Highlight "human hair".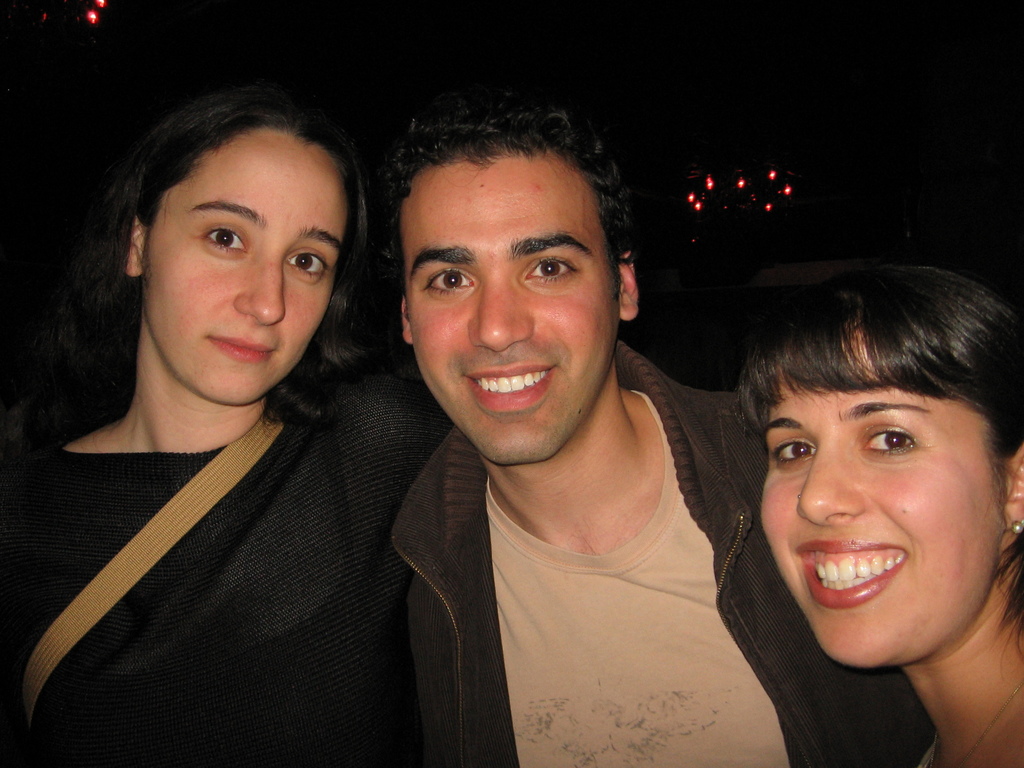
Highlighted region: l=61, t=79, r=375, b=452.
